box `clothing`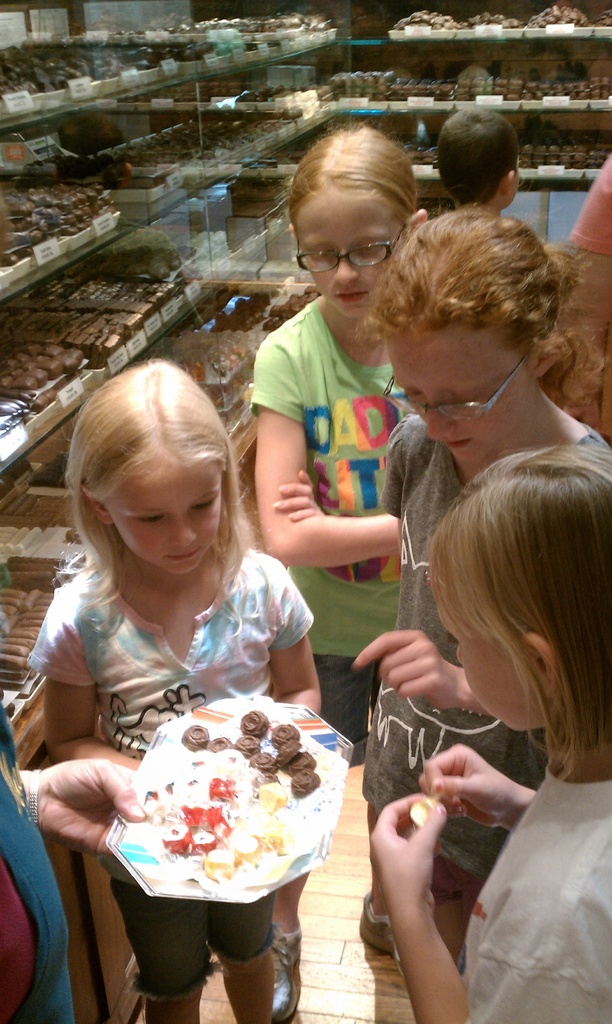
[x1=0, y1=685, x2=90, y2=1021]
